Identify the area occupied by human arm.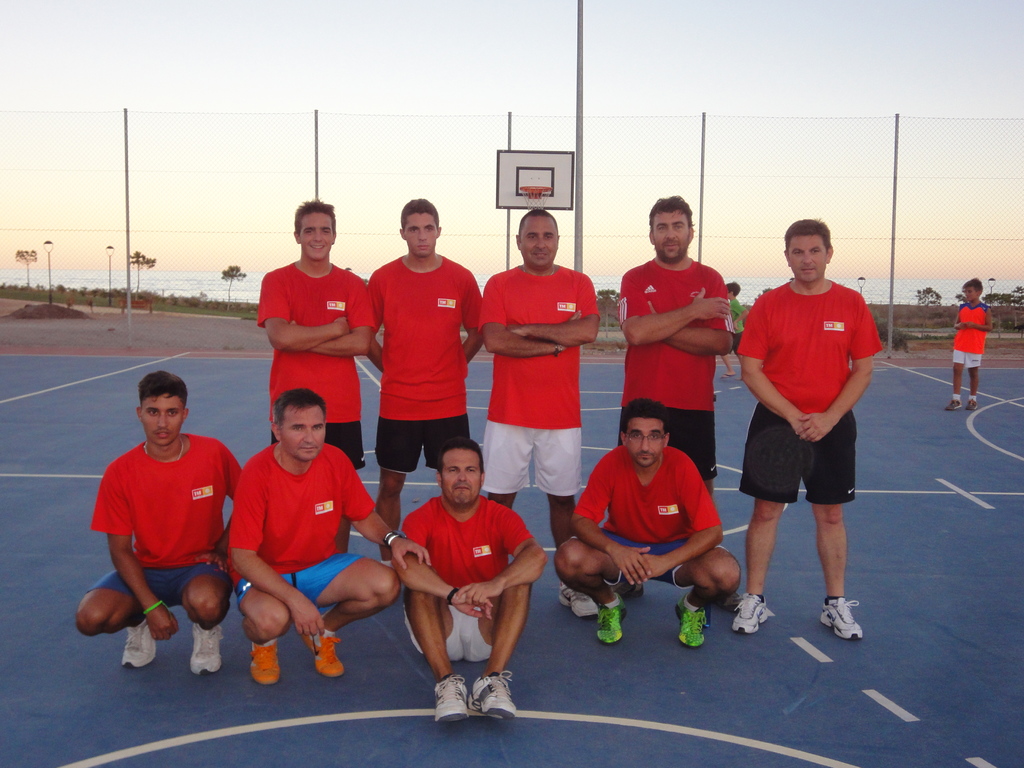
Area: region(472, 271, 565, 372).
